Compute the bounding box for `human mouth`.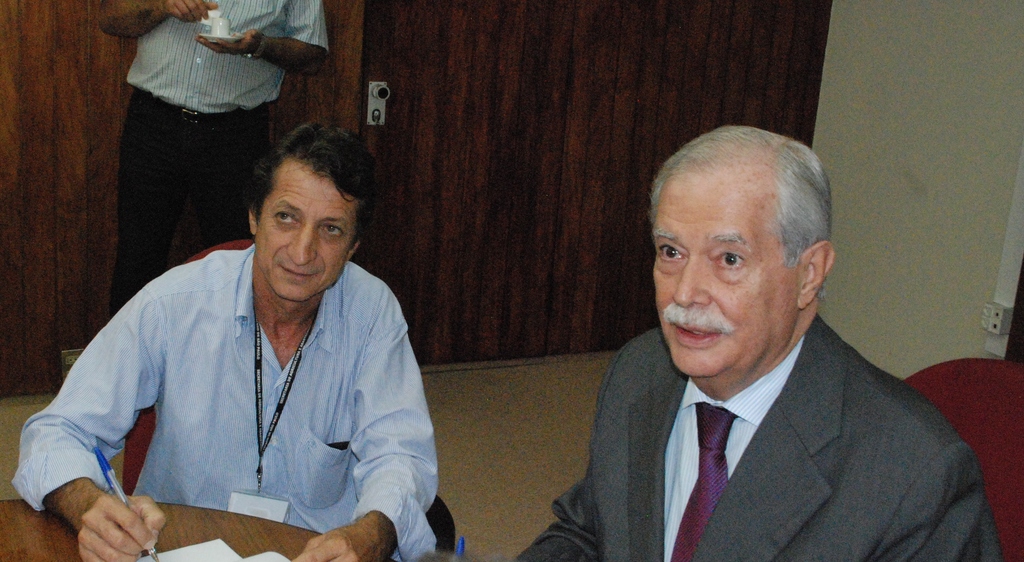
<box>278,260,319,278</box>.
